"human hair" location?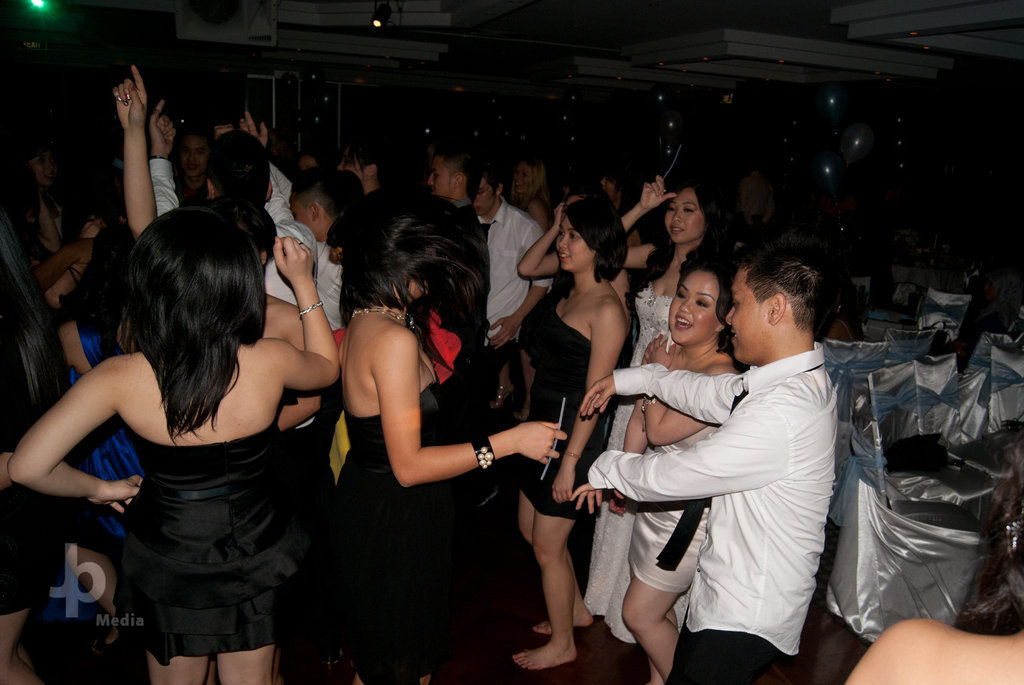
<region>325, 187, 493, 372</region>
